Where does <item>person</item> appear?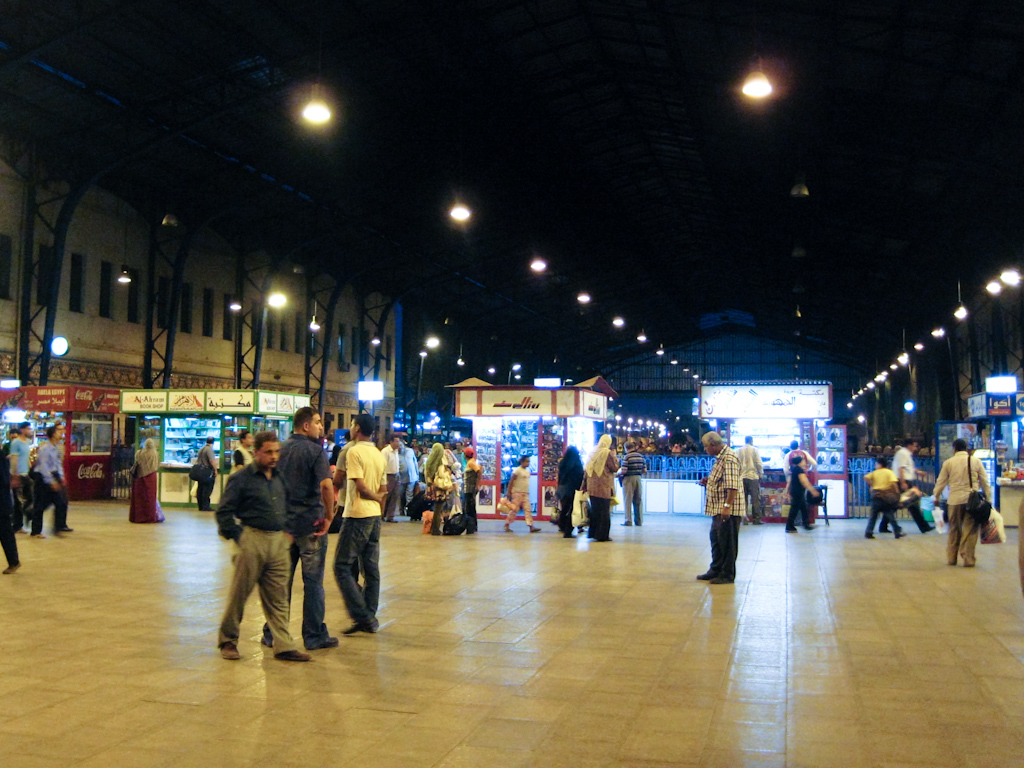
Appears at region(0, 462, 16, 575).
